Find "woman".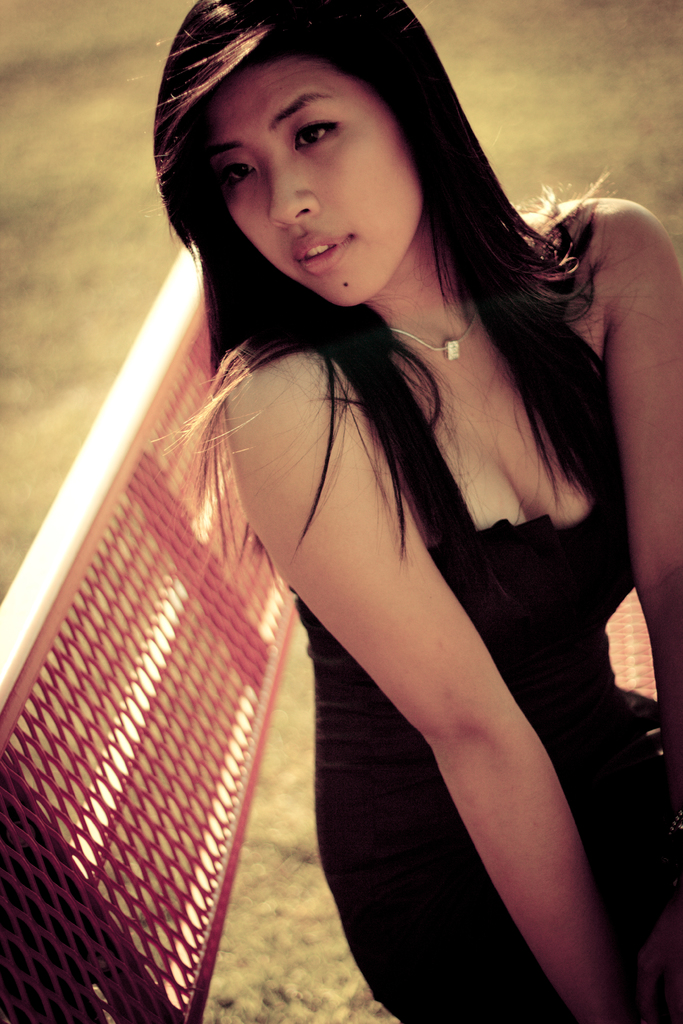
[x1=142, y1=0, x2=682, y2=1023].
